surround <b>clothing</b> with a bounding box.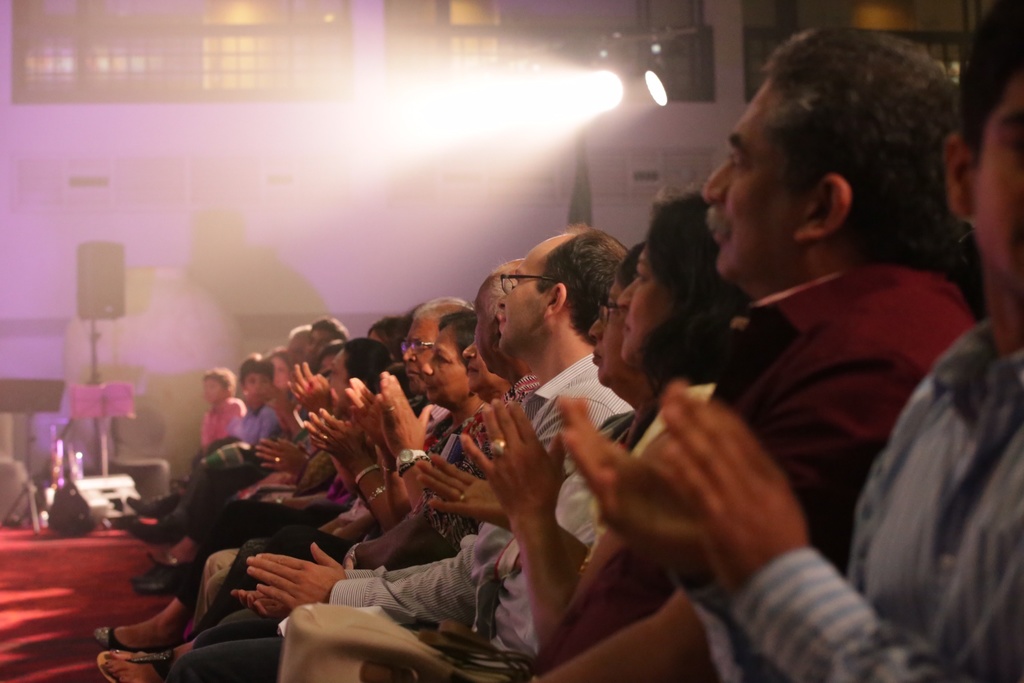
261/409/468/659.
